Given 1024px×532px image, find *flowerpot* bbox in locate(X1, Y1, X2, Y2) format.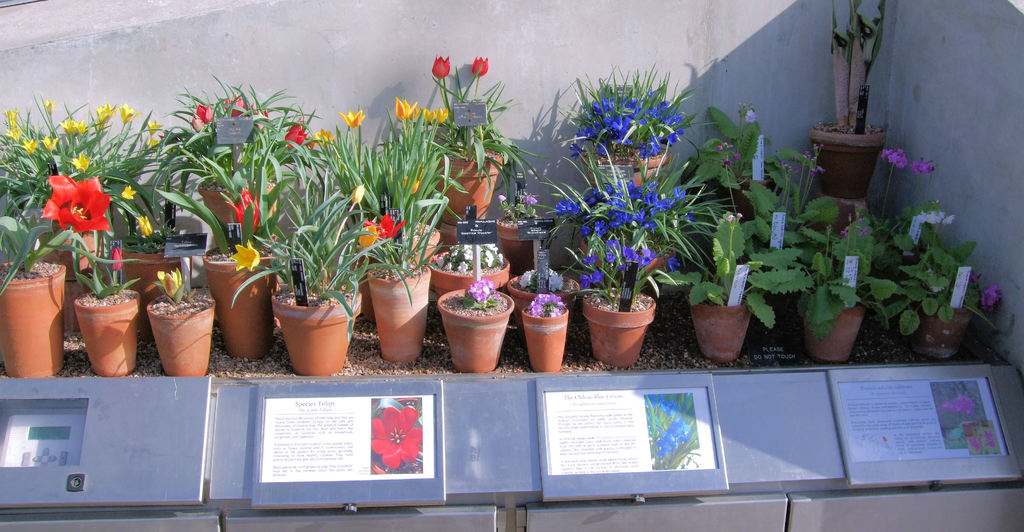
locate(525, 294, 568, 376).
